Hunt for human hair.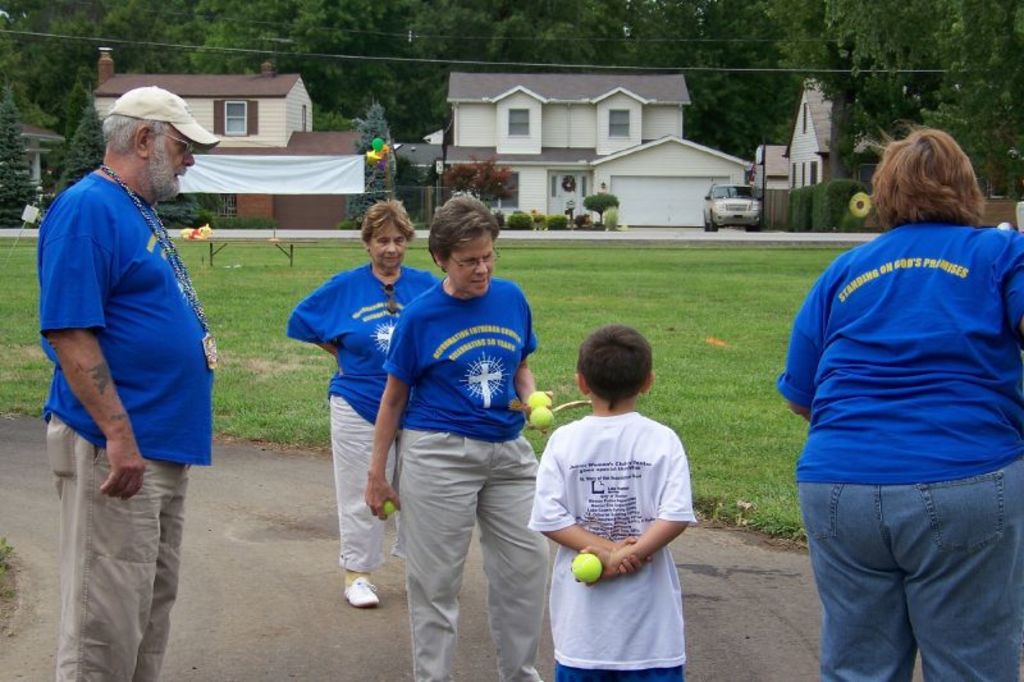
Hunted down at locate(878, 125, 988, 234).
